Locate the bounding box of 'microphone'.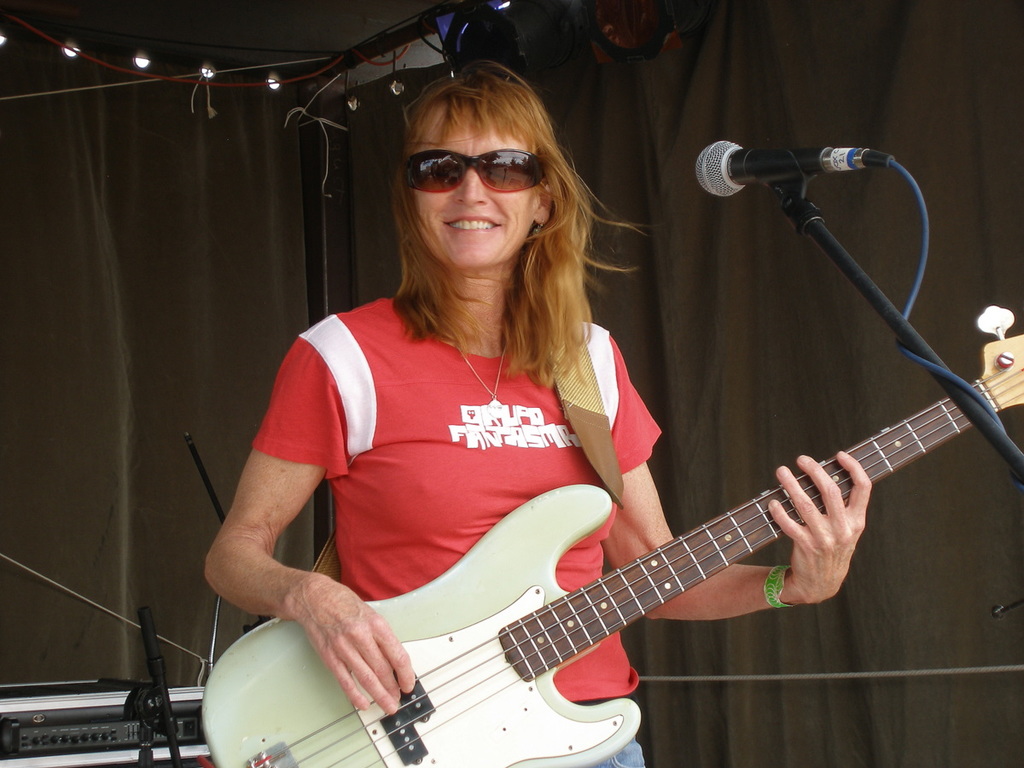
Bounding box: [left=691, top=139, right=883, bottom=202].
